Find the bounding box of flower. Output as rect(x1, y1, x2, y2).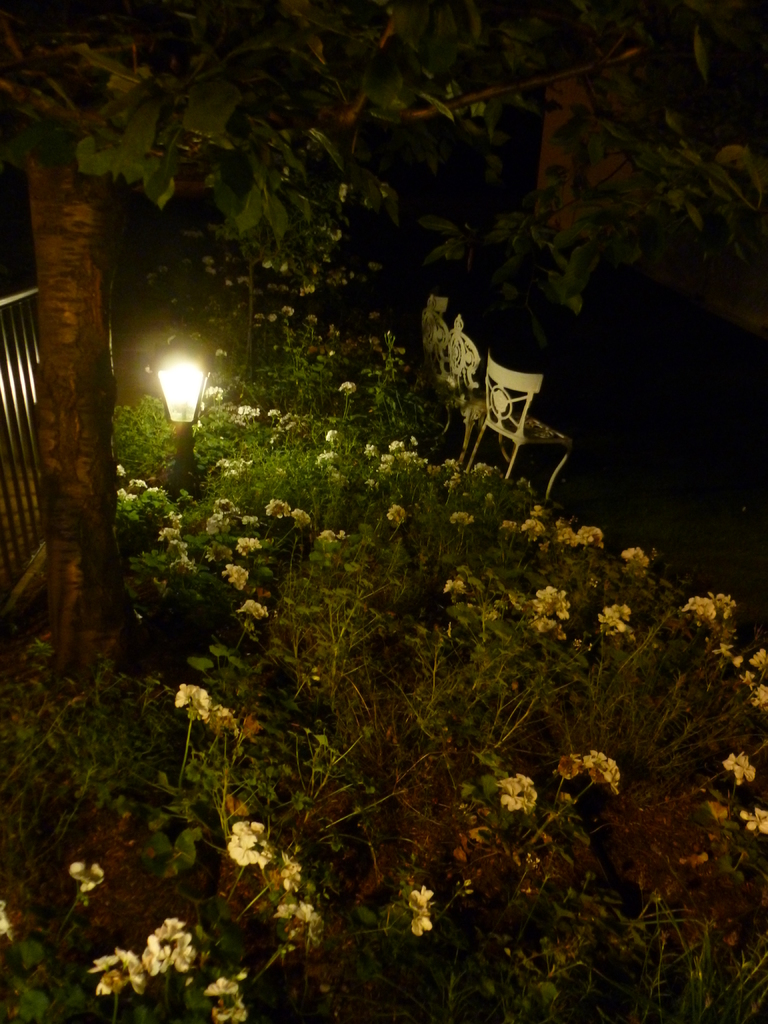
rect(450, 510, 472, 525).
